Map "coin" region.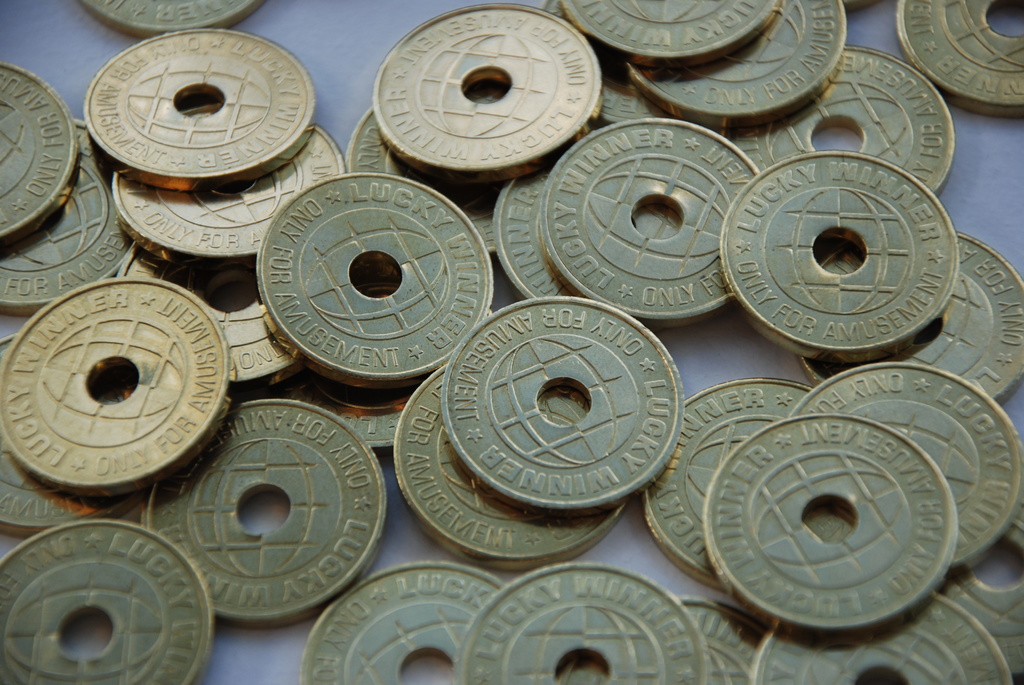
Mapped to select_region(388, 361, 630, 570).
